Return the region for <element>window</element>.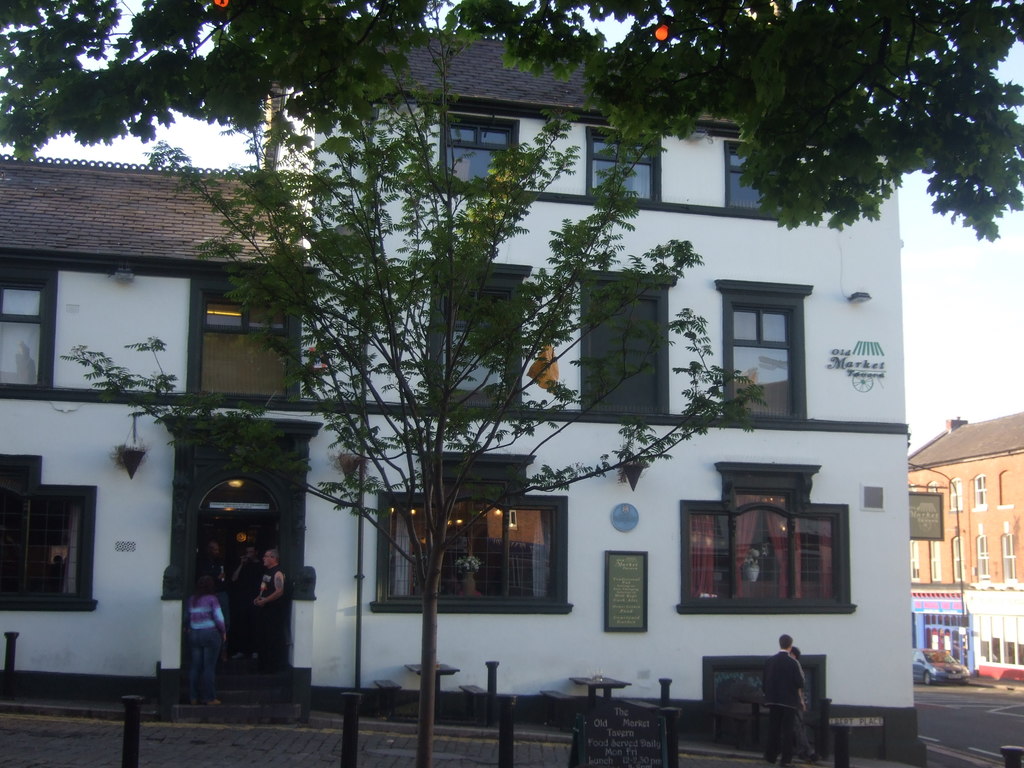
rect(948, 477, 964, 519).
